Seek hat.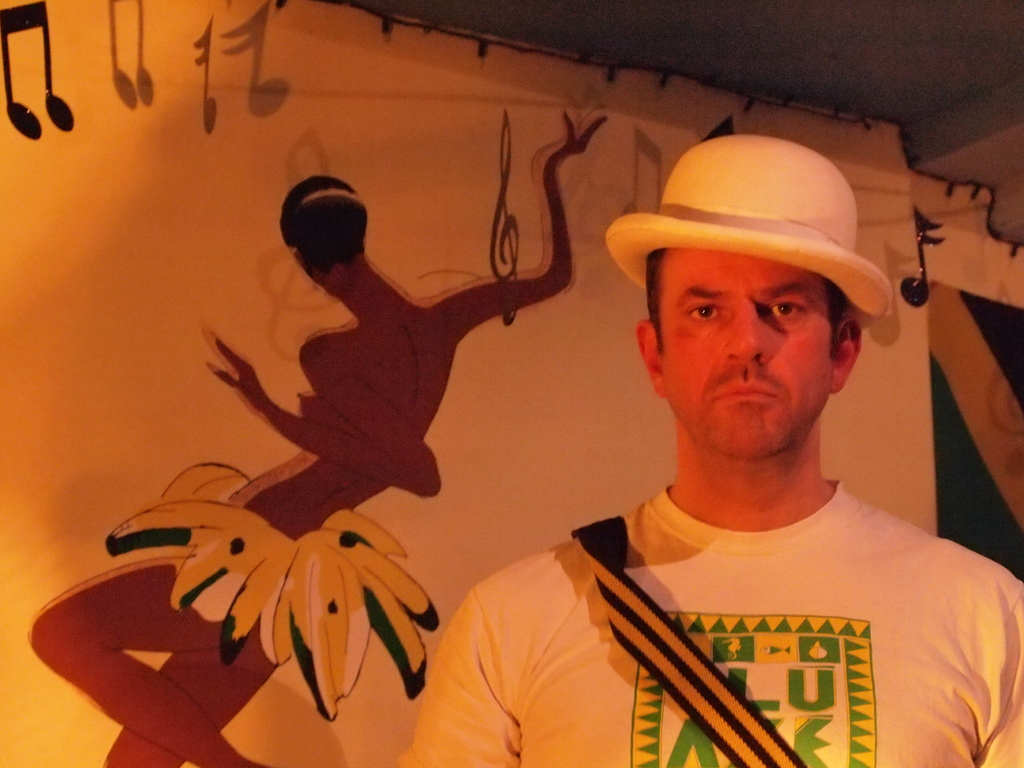
605 134 895 333.
